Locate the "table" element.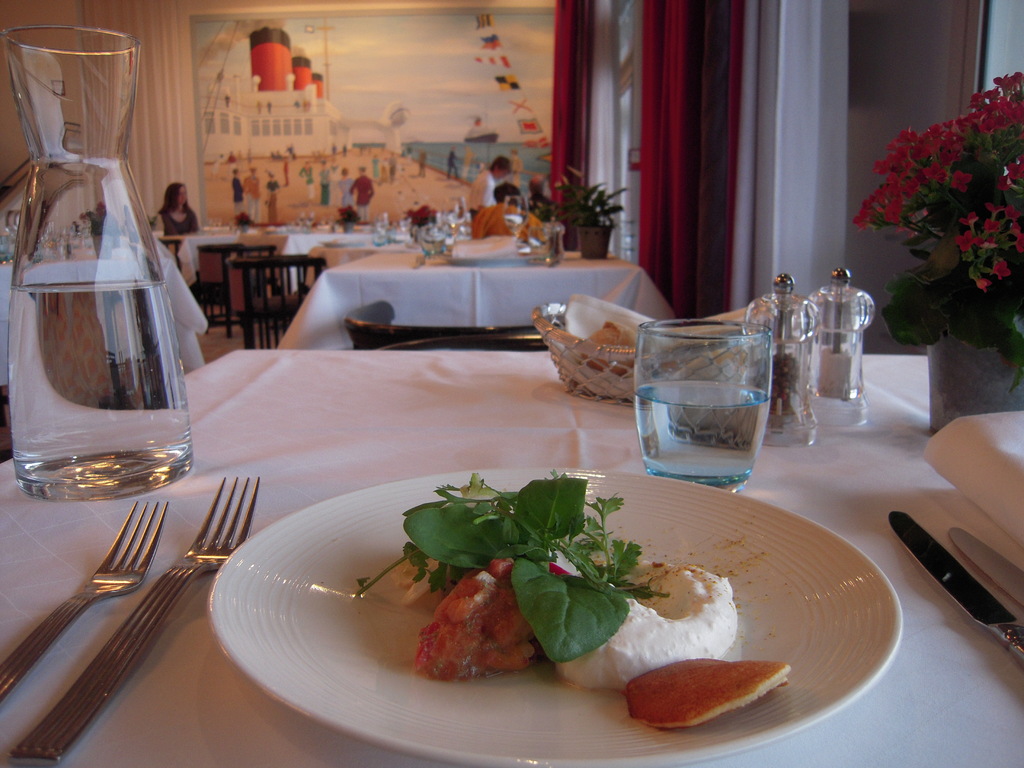
Element bbox: bbox=[0, 332, 1023, 763].
